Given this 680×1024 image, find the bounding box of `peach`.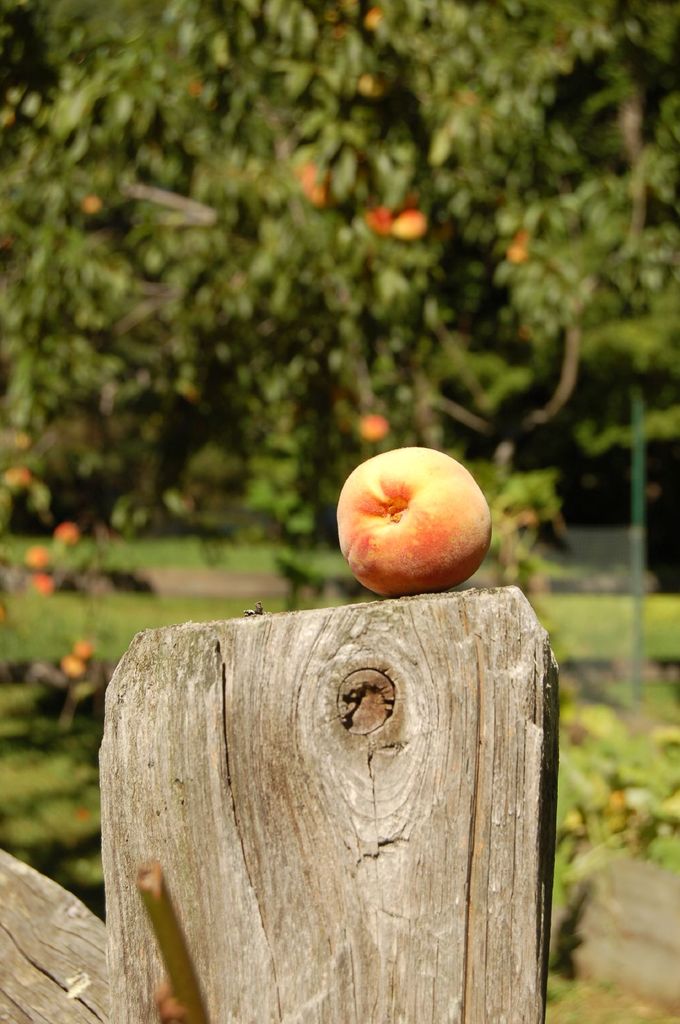
{"left": 68, "top": 637, "right": 91, "bottom": 659}.
